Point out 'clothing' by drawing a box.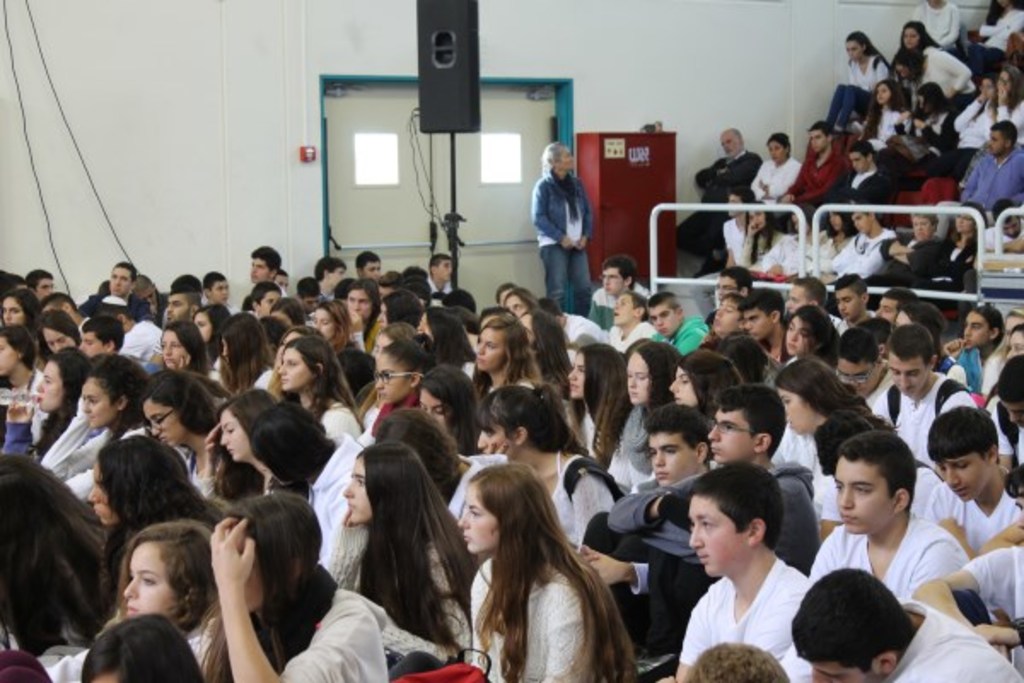
detection(824, 41, 889, 120).
